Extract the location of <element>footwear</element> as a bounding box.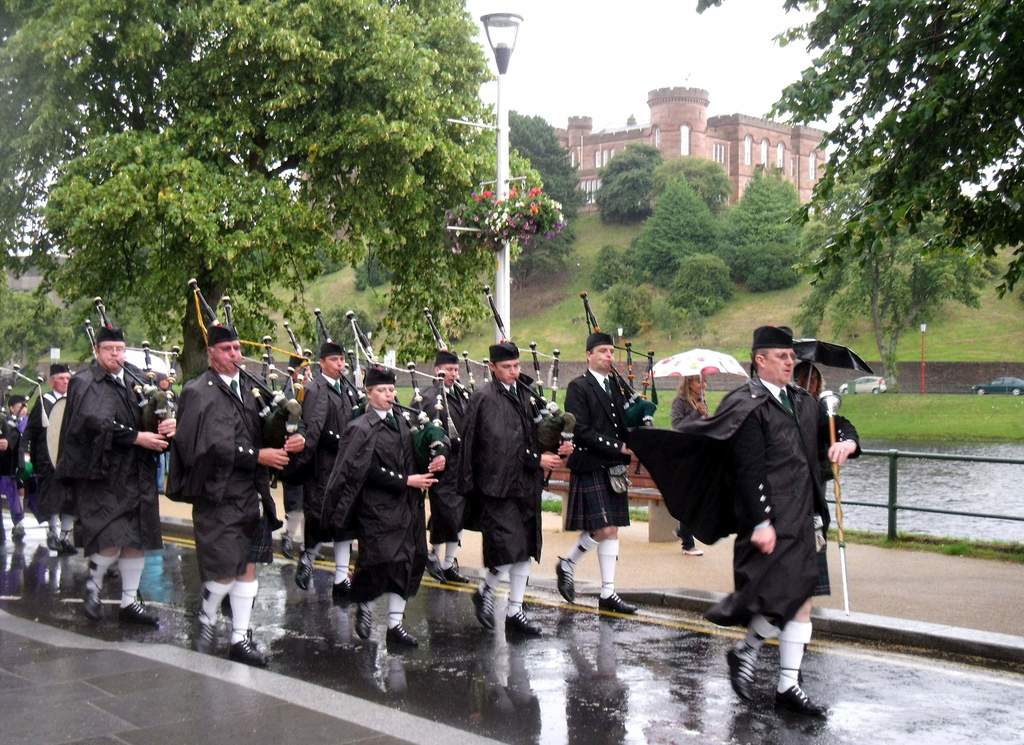
74,591,102,624.
